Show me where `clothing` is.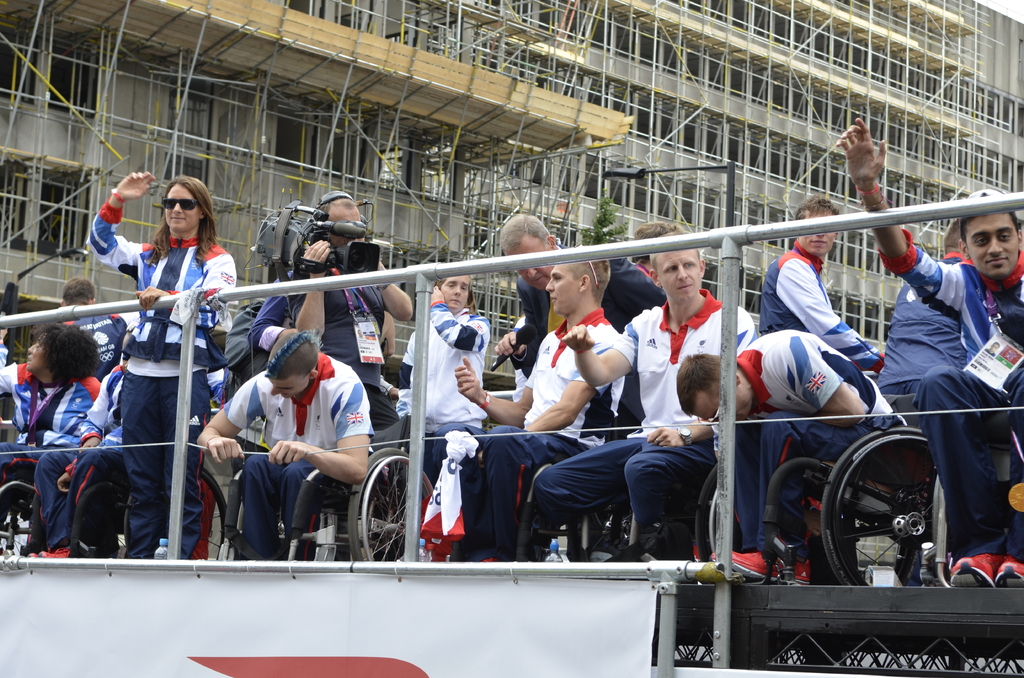
`clothing` is at bbox=(881, 230, 1023, 561).
